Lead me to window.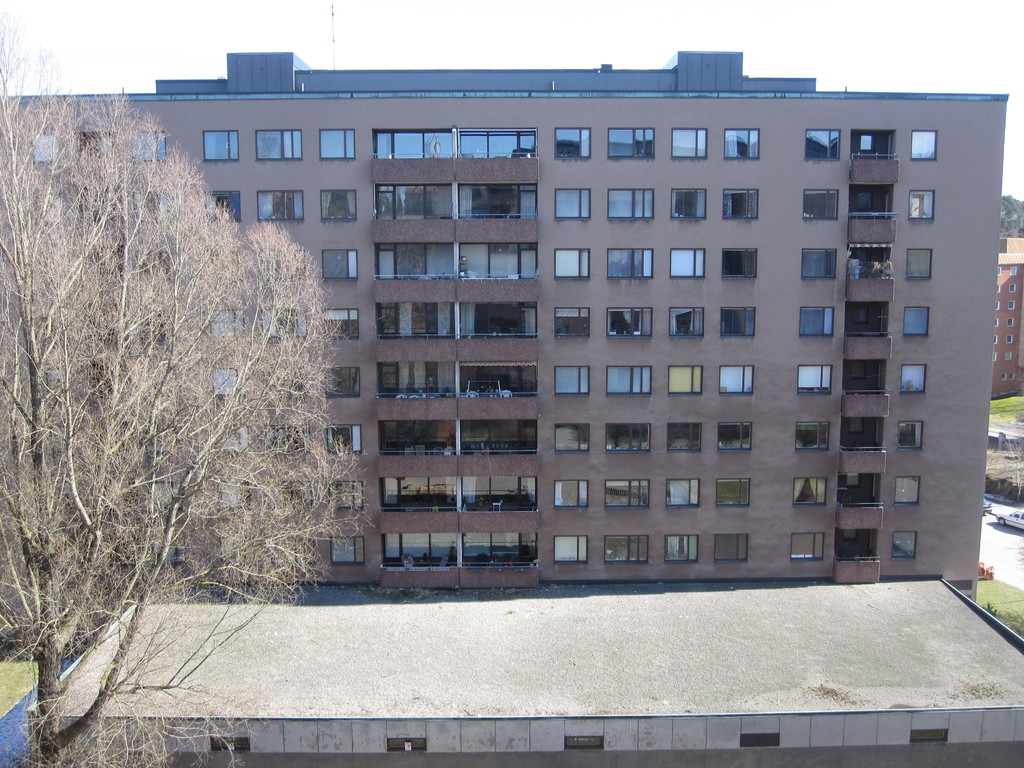
Lead to box=[554, 125, 589, 161].
